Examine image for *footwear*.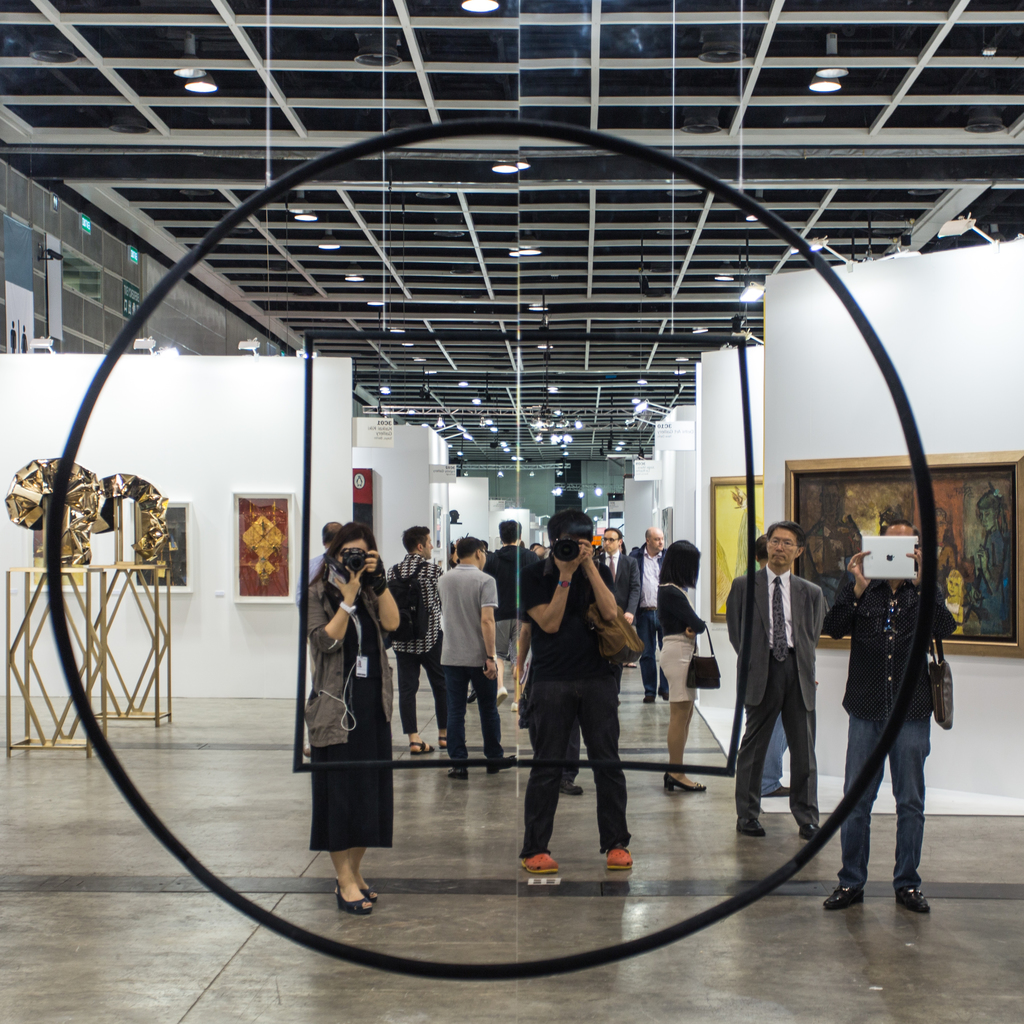
Examination result: [559,779,585,796].
